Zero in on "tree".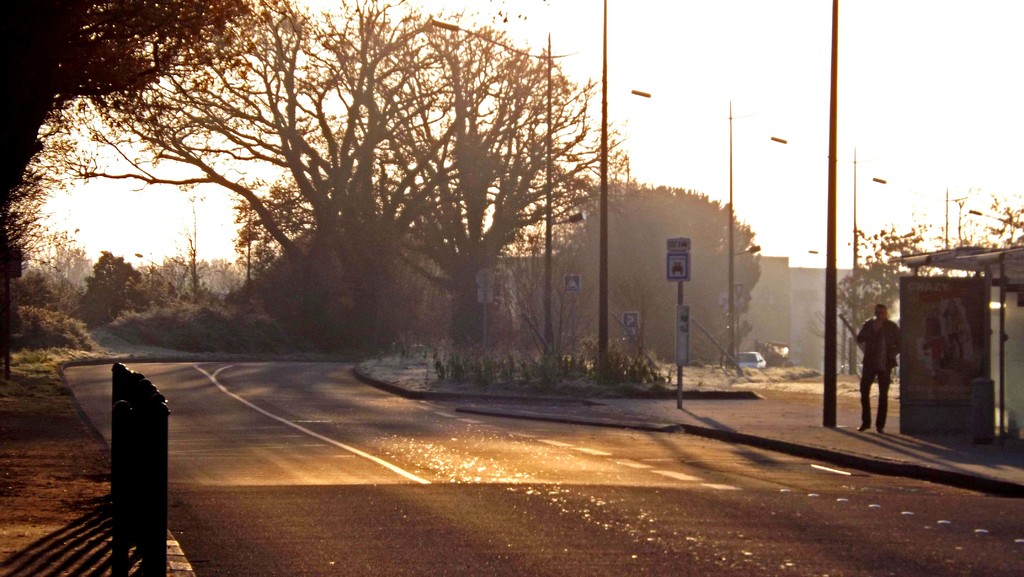
Zeroed in: [left=0, top=0, right=252, bottom=375].
